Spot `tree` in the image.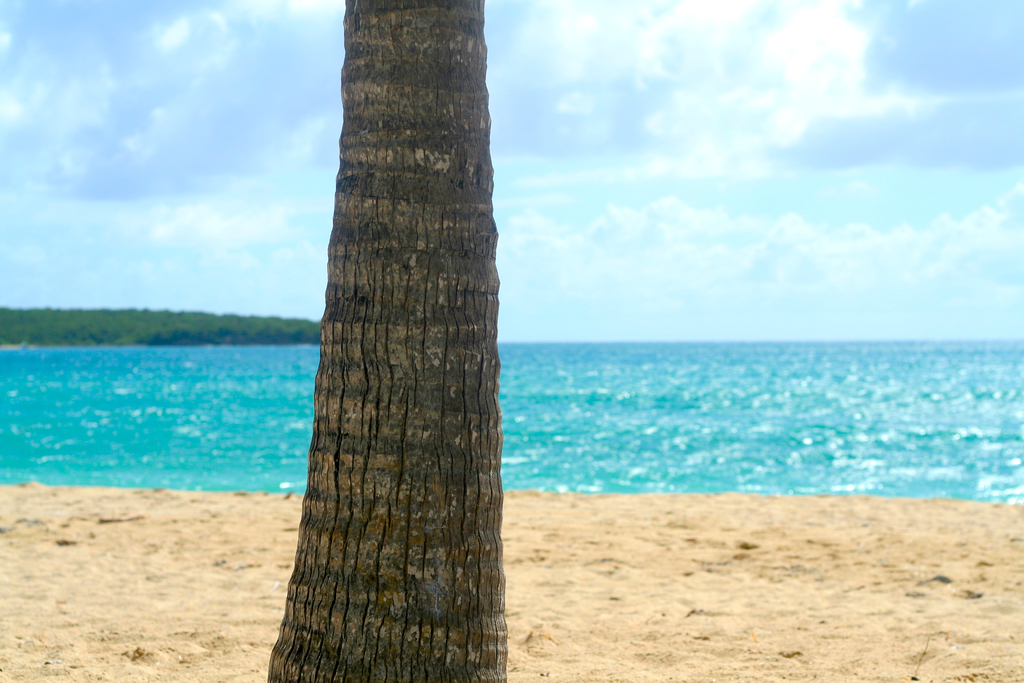
`tree` found at [265,0,508,682].
